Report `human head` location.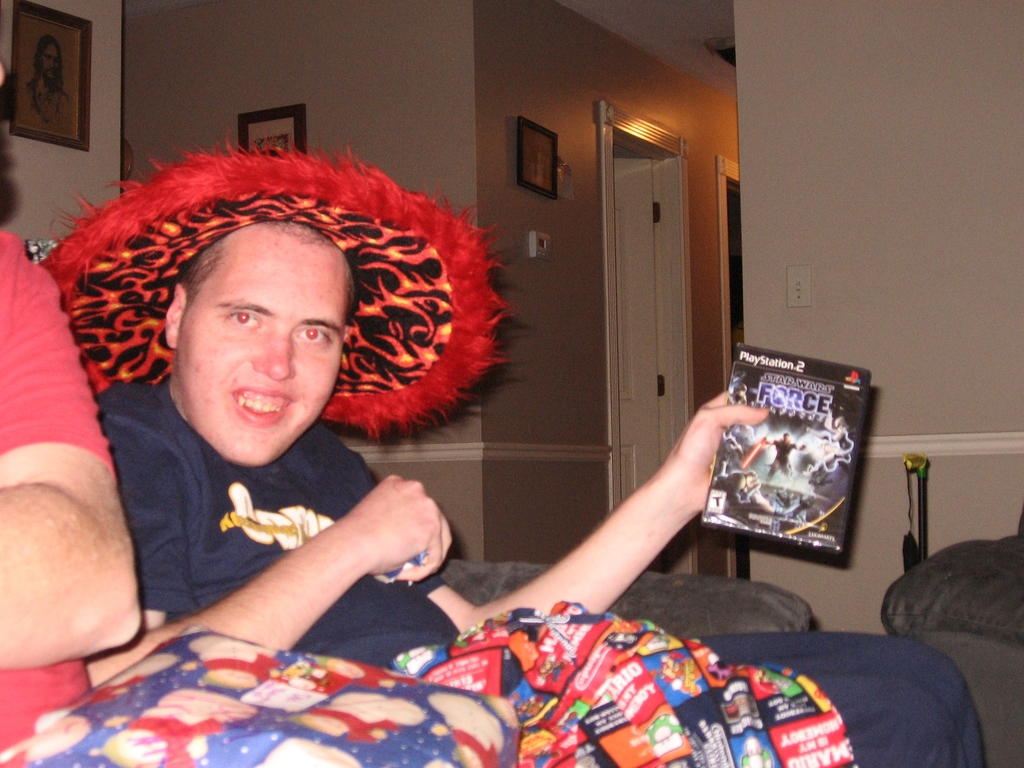
Report: crop(784, 433, 789, 440).
